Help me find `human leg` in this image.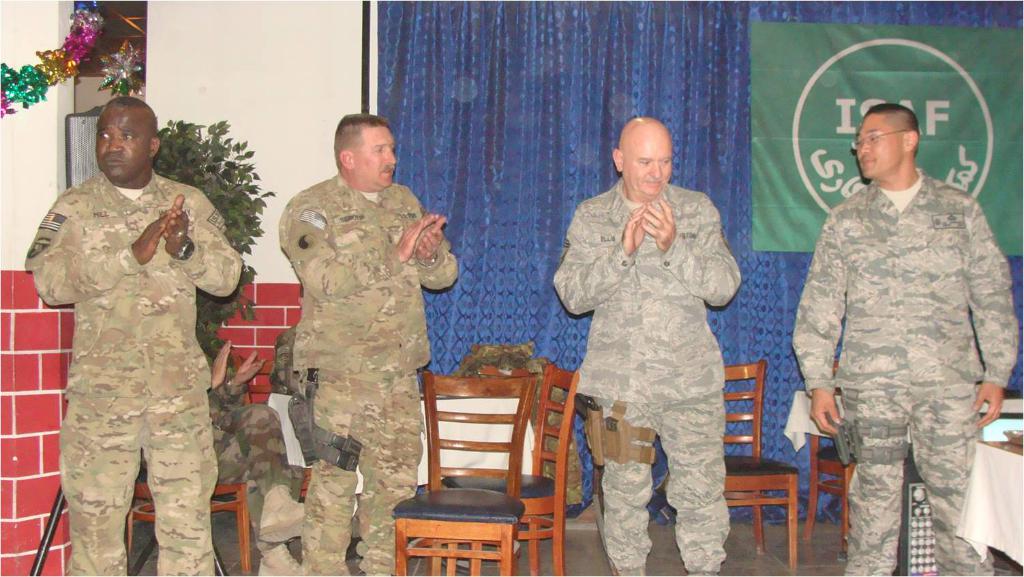
Found it: (x1=53, y1=397, x2=140, y2=576).
